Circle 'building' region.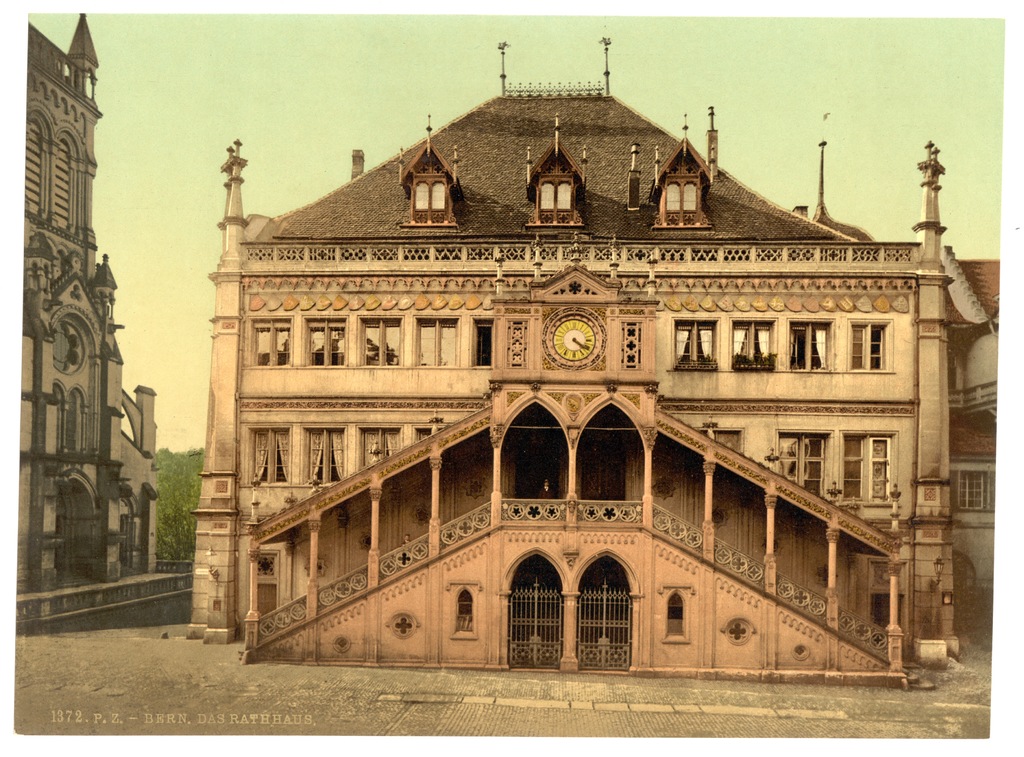
Region: l=943, t=246, r=996, b=635.
